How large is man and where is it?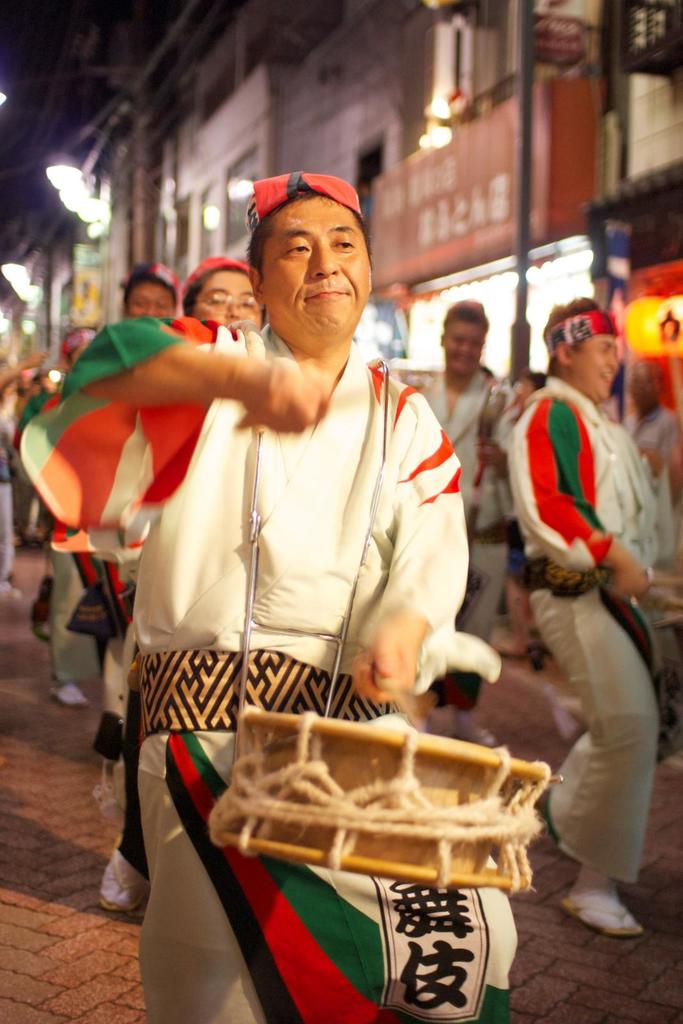
Bounding box: 24 168 467 1023.
